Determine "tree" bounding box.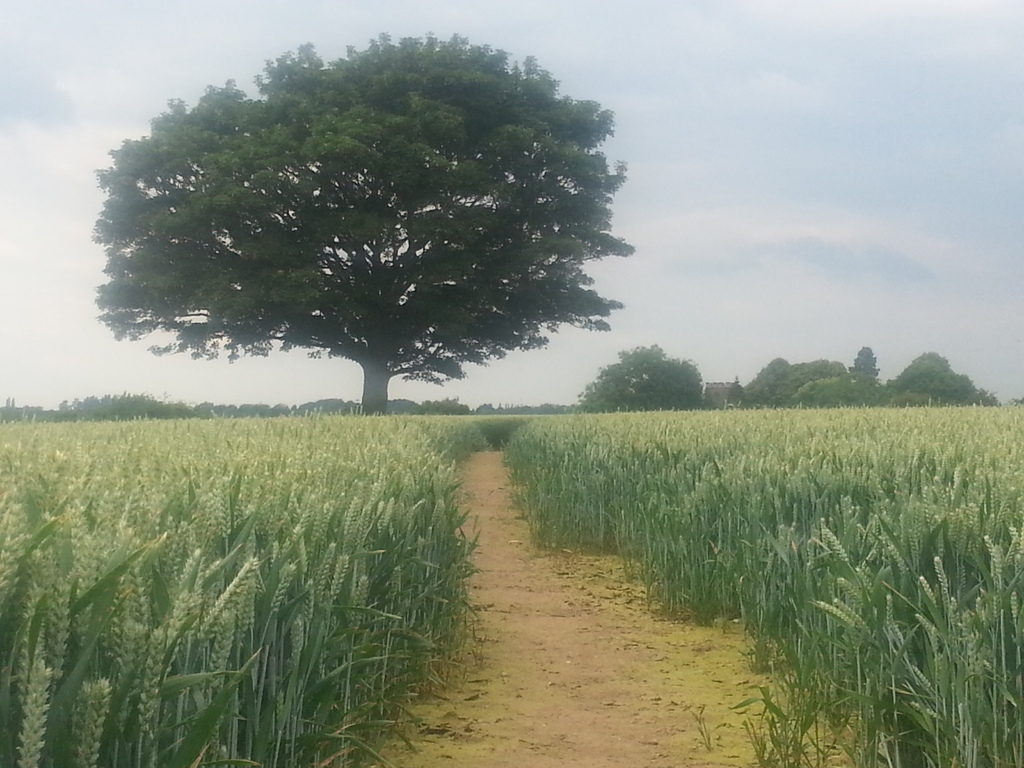
Determined: left=579, top=340, right=706, bottom=410.
